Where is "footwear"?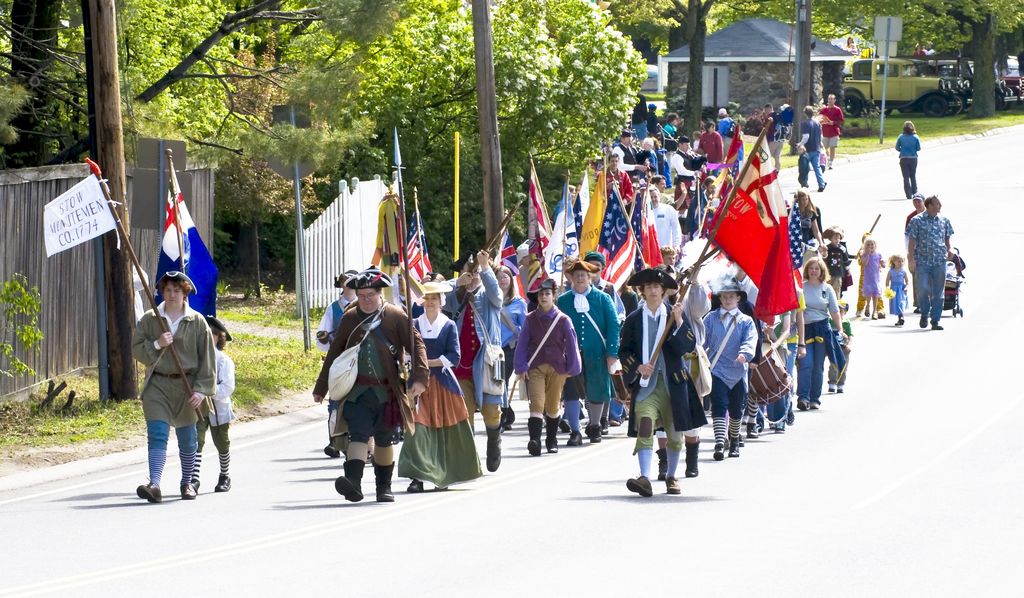
<box>655,450,669,484</box>.
